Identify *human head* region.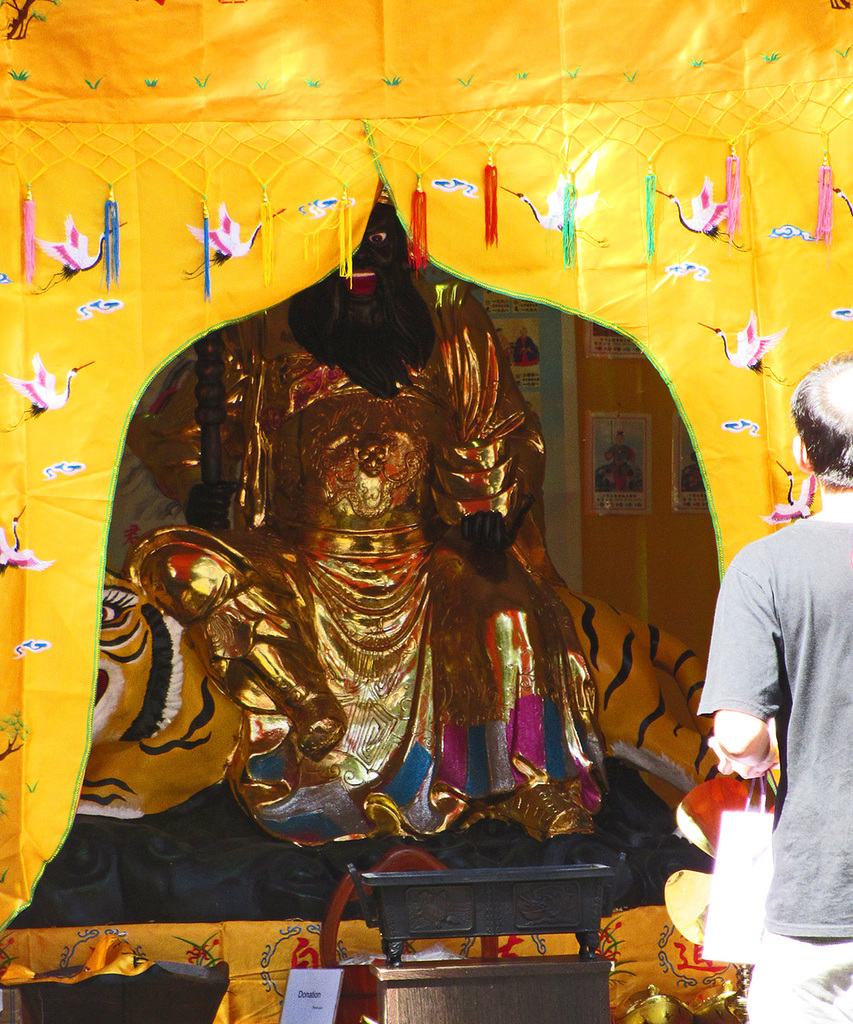
Region: 338:200:409:312.
